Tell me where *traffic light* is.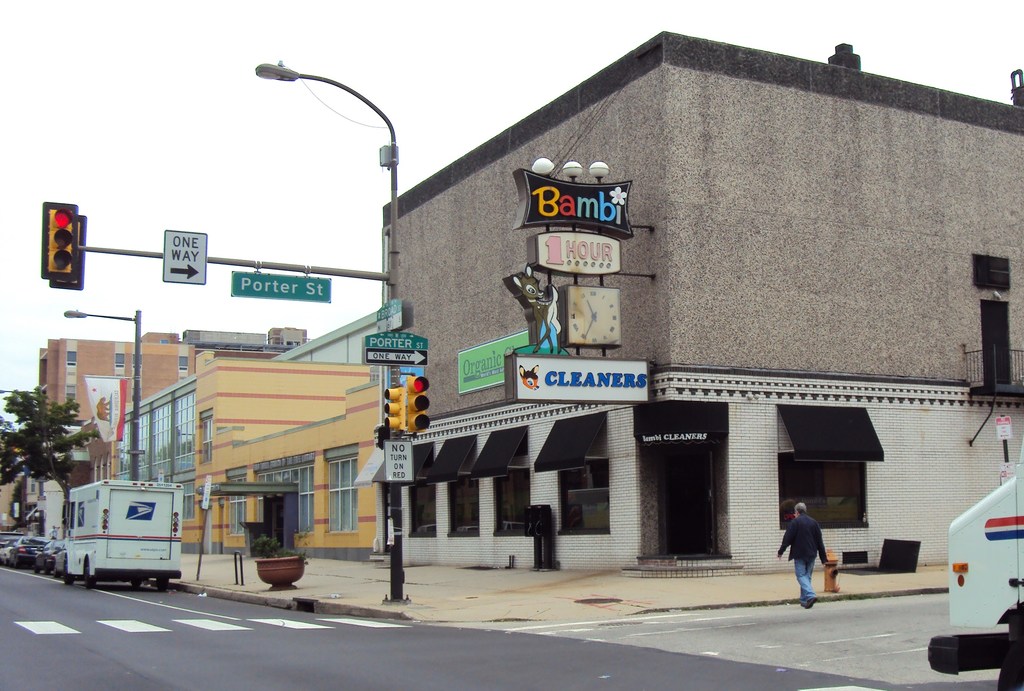
*traffic light* is at x1=406 y1=375 x2=430 y2=433.
